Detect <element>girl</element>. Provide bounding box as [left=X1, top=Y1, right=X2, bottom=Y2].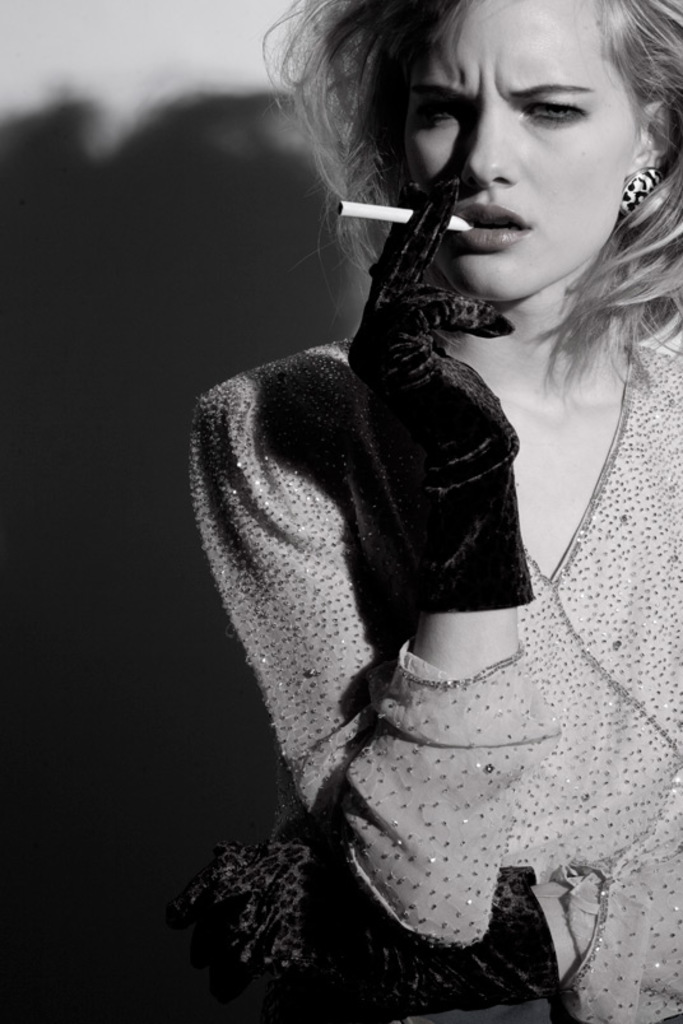
[left=189, top=0, right=682, bottom=1023].
